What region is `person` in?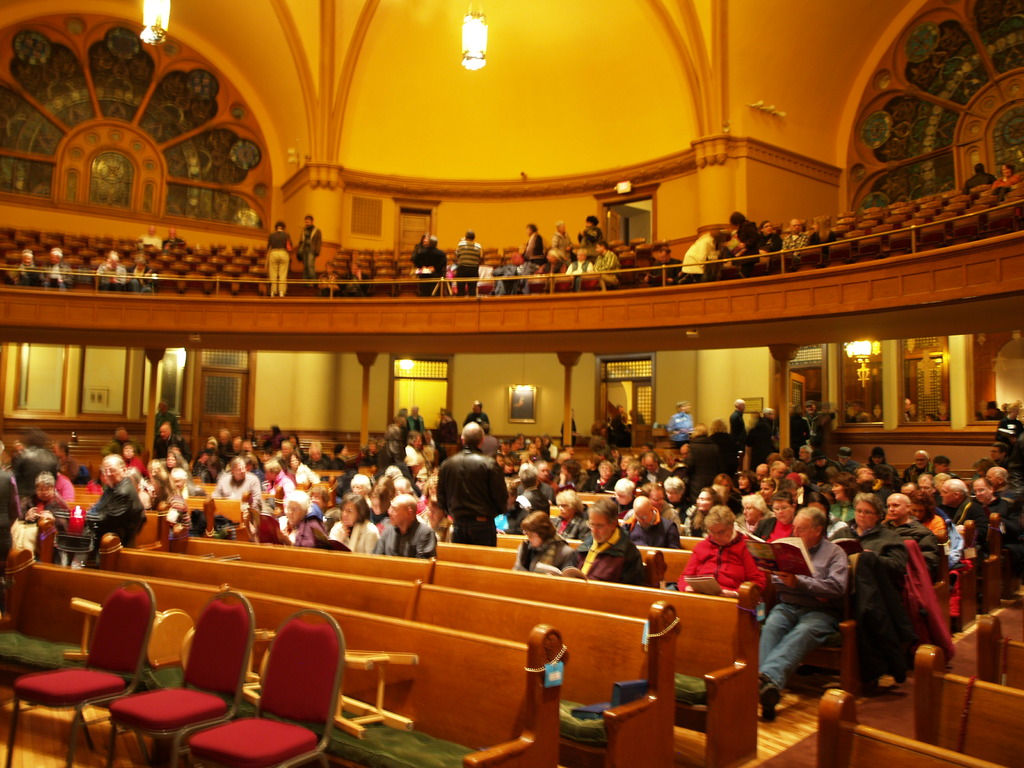
bbox=(256, 490, 327, 543).
